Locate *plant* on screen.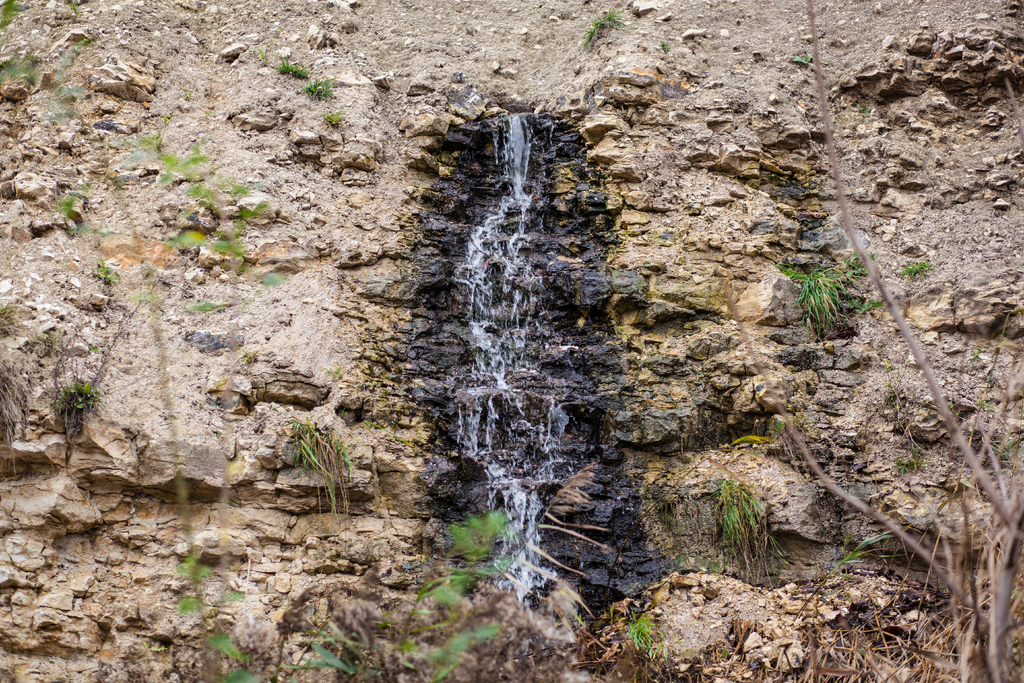
On screen at (888,450,923,477).
